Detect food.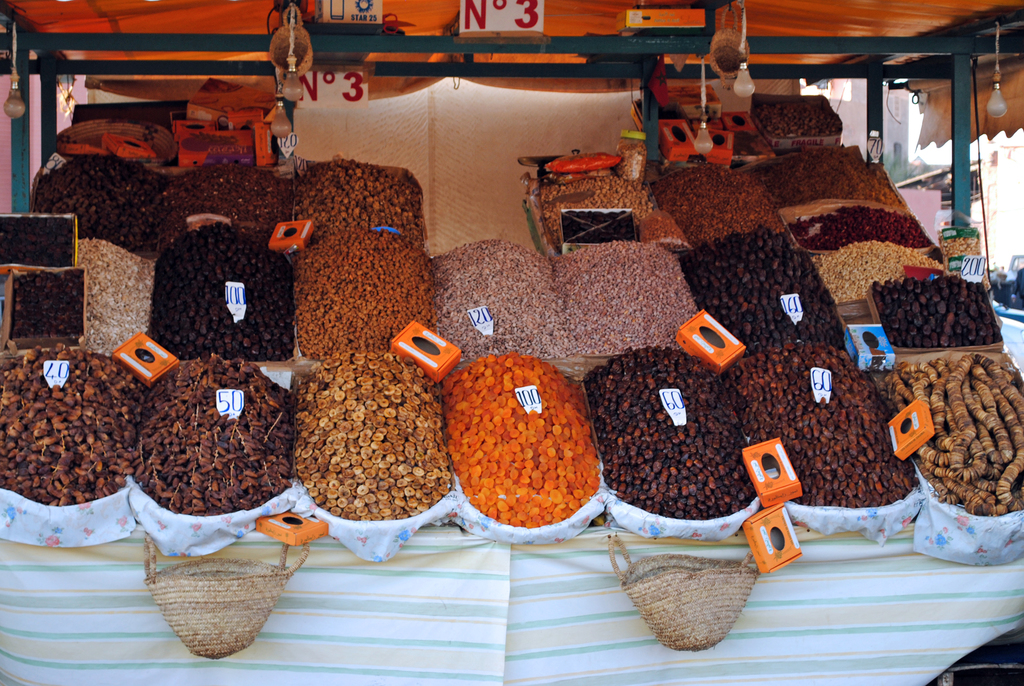
Detected at box=[289, 152, 428, 245].
